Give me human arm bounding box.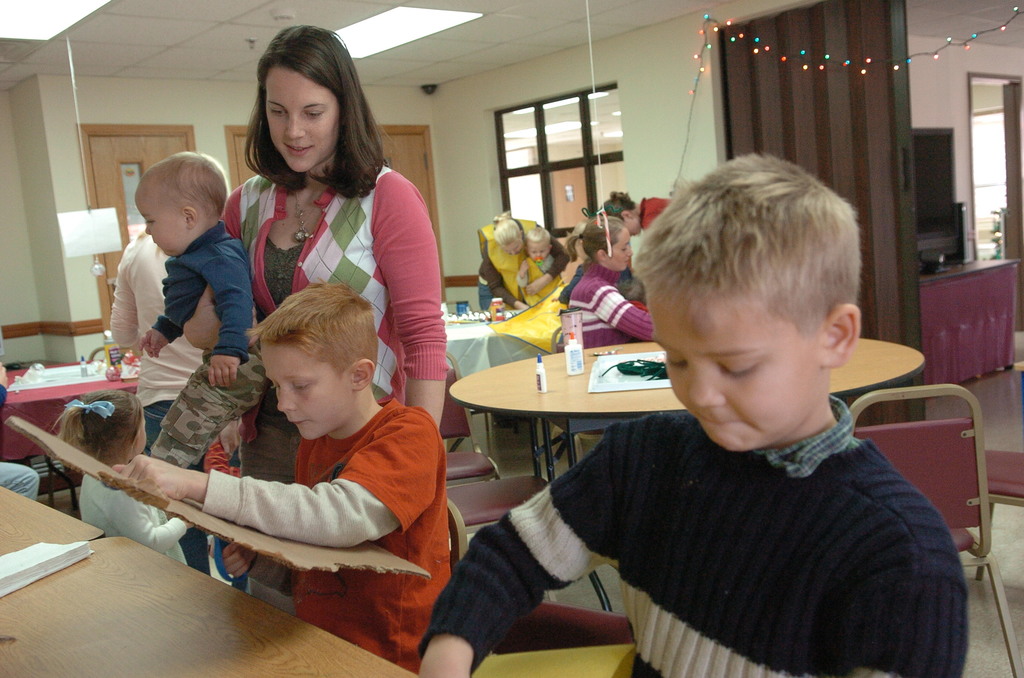
116/499/196/551.
